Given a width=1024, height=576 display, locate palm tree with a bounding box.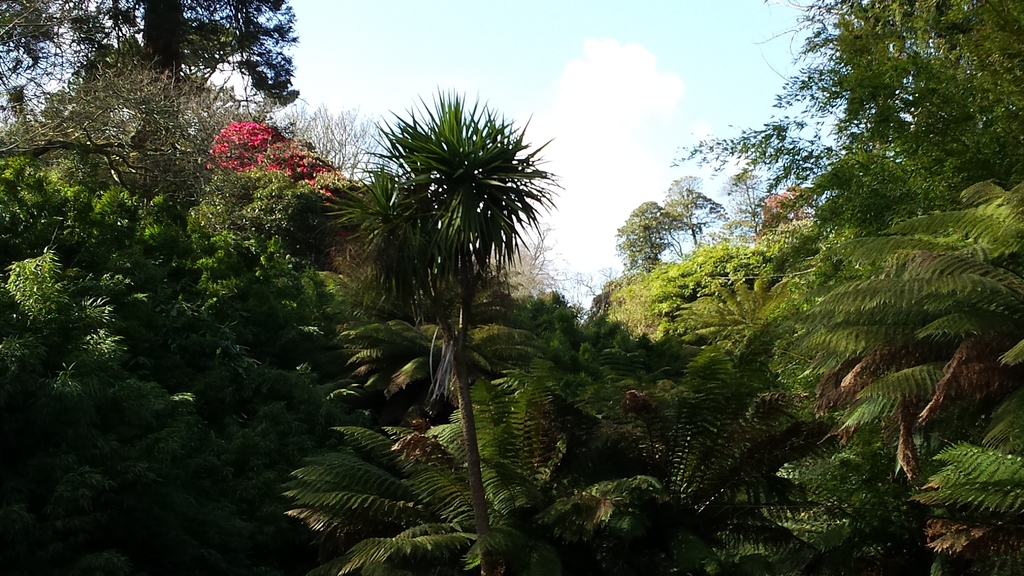
Located: select_region(351, 106, 553, 575).
